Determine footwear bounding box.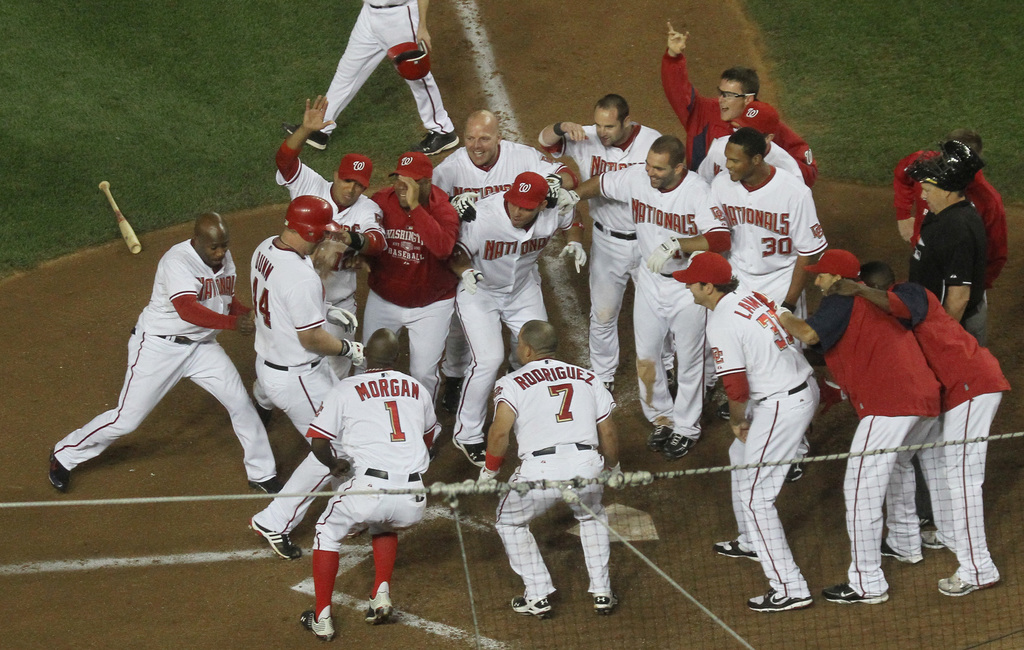
Determined: box=[248, 476, 287, 498].
